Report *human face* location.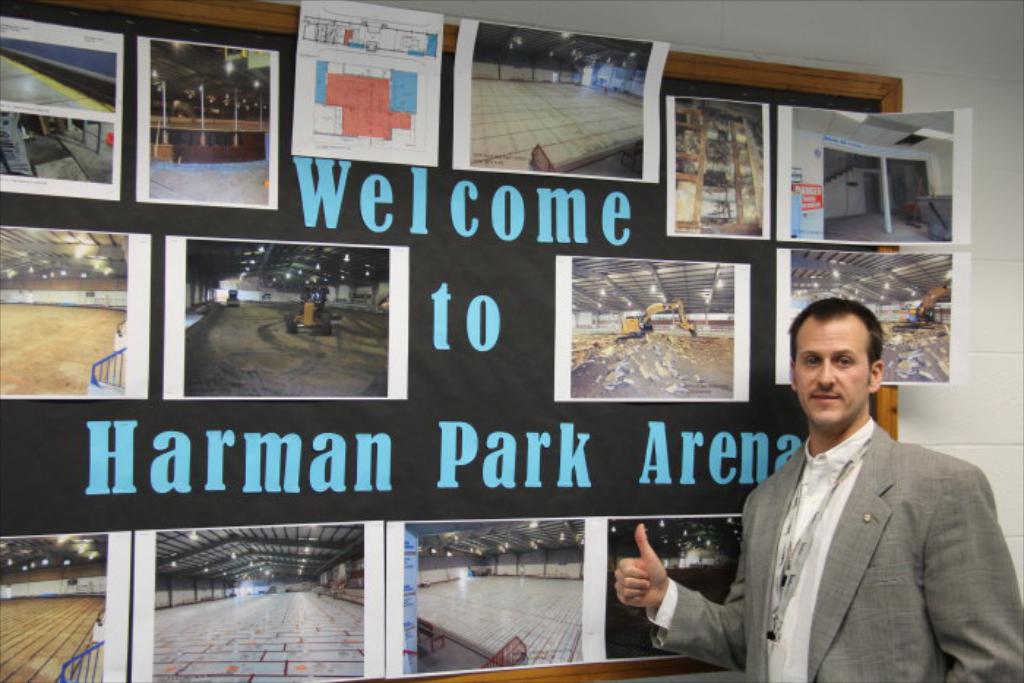
Report: <bbox>796, 322, 872, 427</bbox>.
